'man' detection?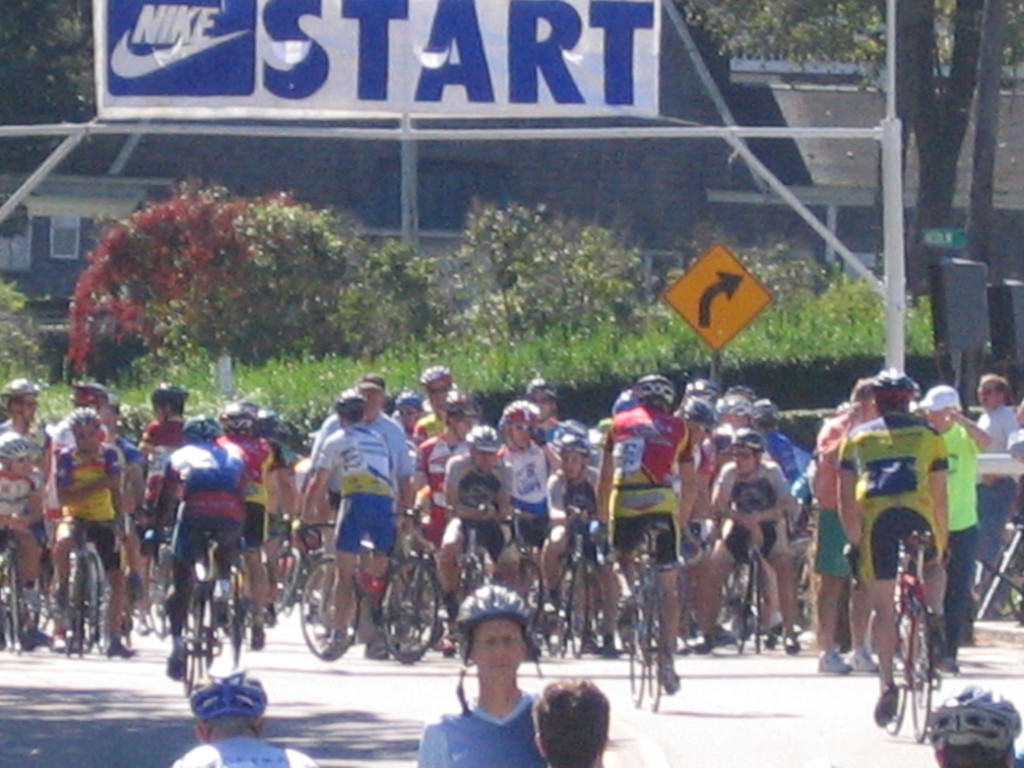
[408, 581, 543, 767]
